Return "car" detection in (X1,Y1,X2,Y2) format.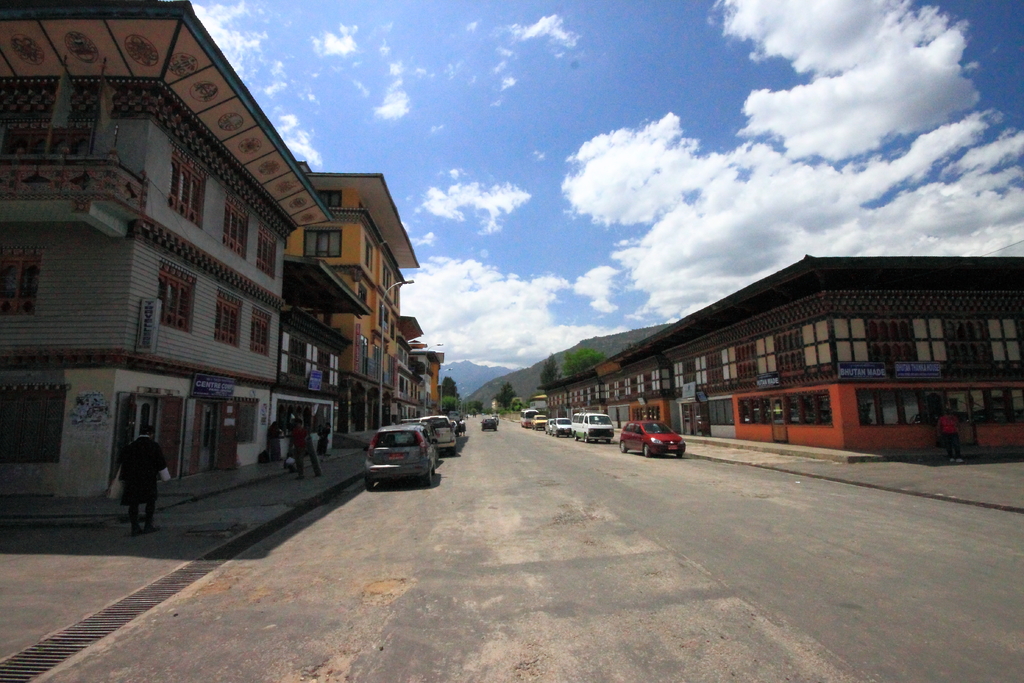
(545,416,554,434).
